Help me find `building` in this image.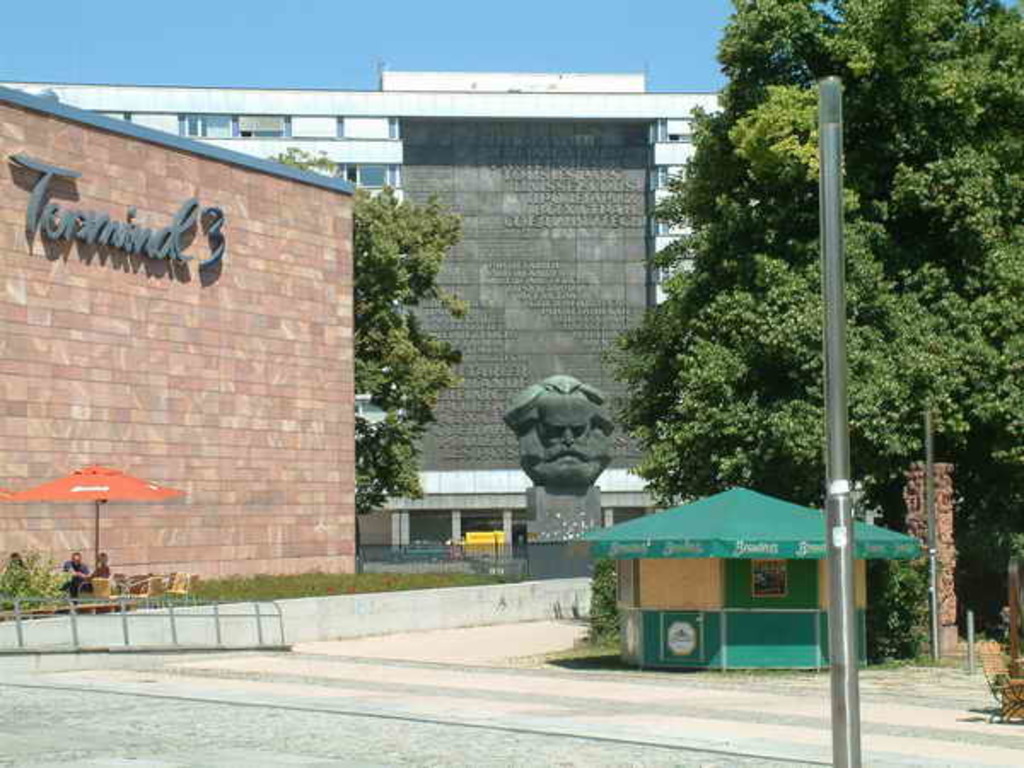
Found it: box(0, 84, 358, 580).
